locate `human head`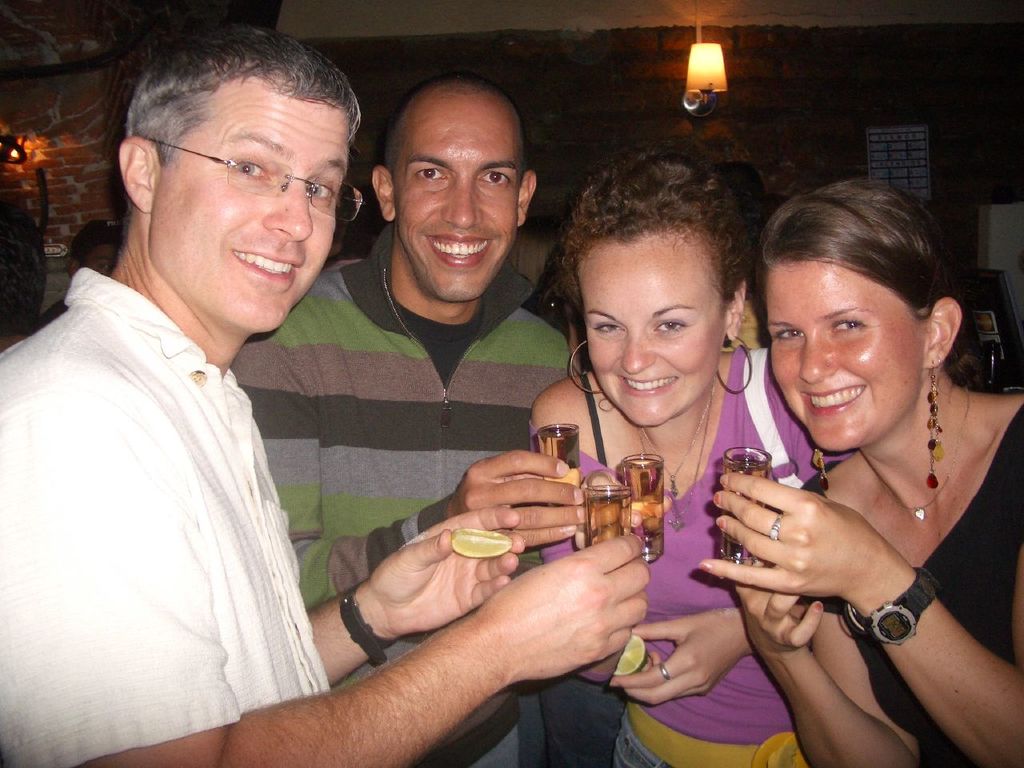
box=[118, 26, 357, 337]
